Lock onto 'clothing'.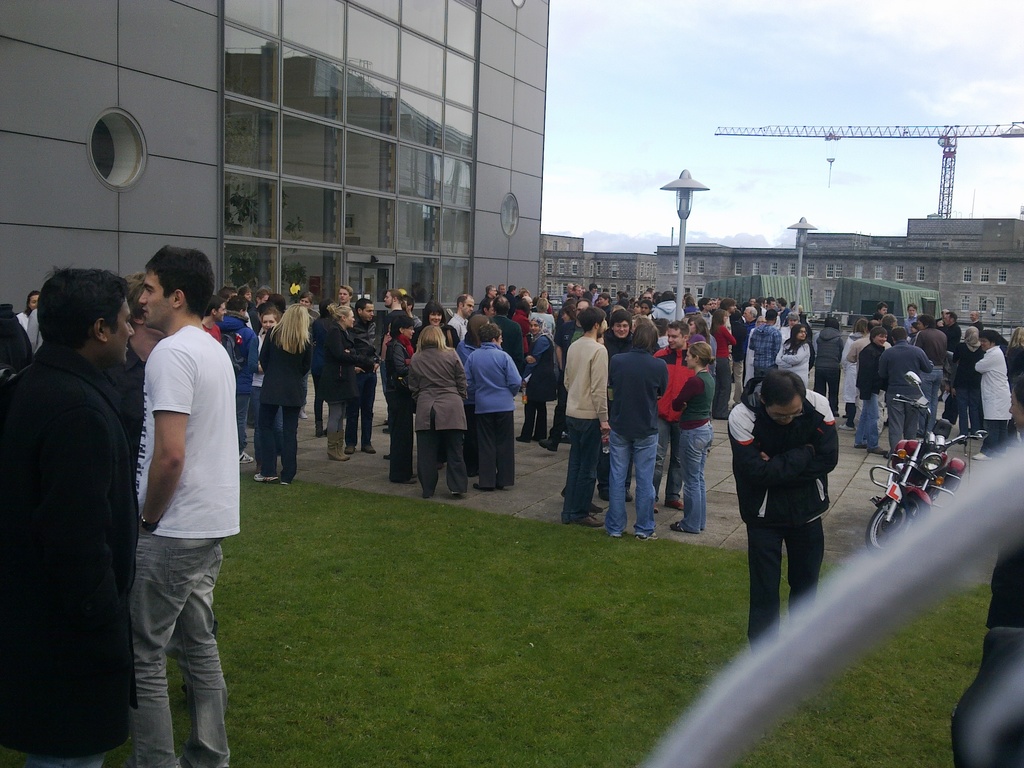
Locked: <bbox>982, 342, 1010, 440</bbox>.
